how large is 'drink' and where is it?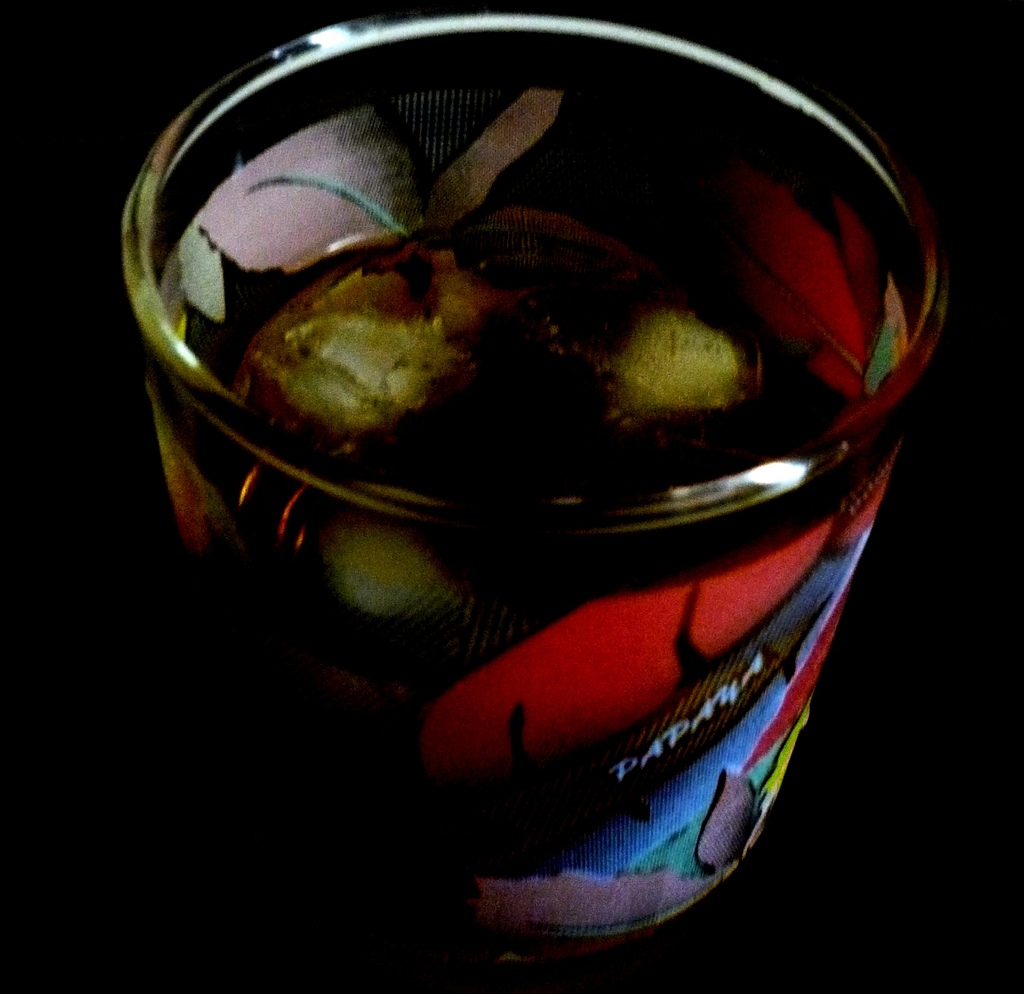
Bounding box: (149,13,921,904).
